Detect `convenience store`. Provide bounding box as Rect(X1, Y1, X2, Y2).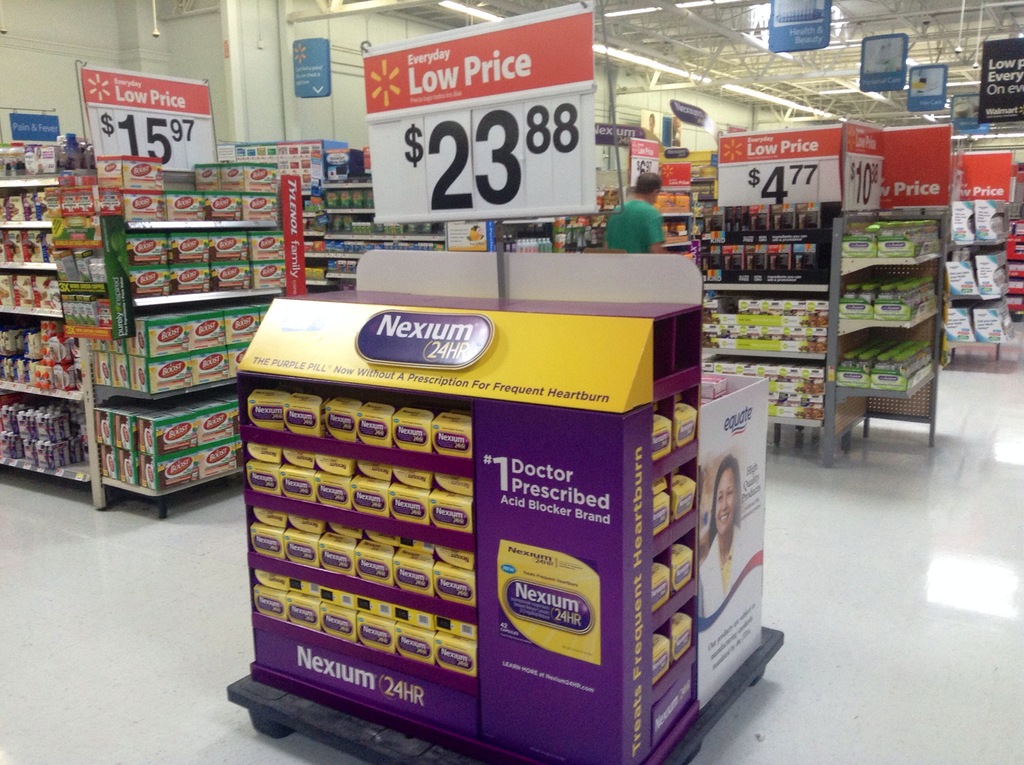
Rect(117, 115, 979, 764).
